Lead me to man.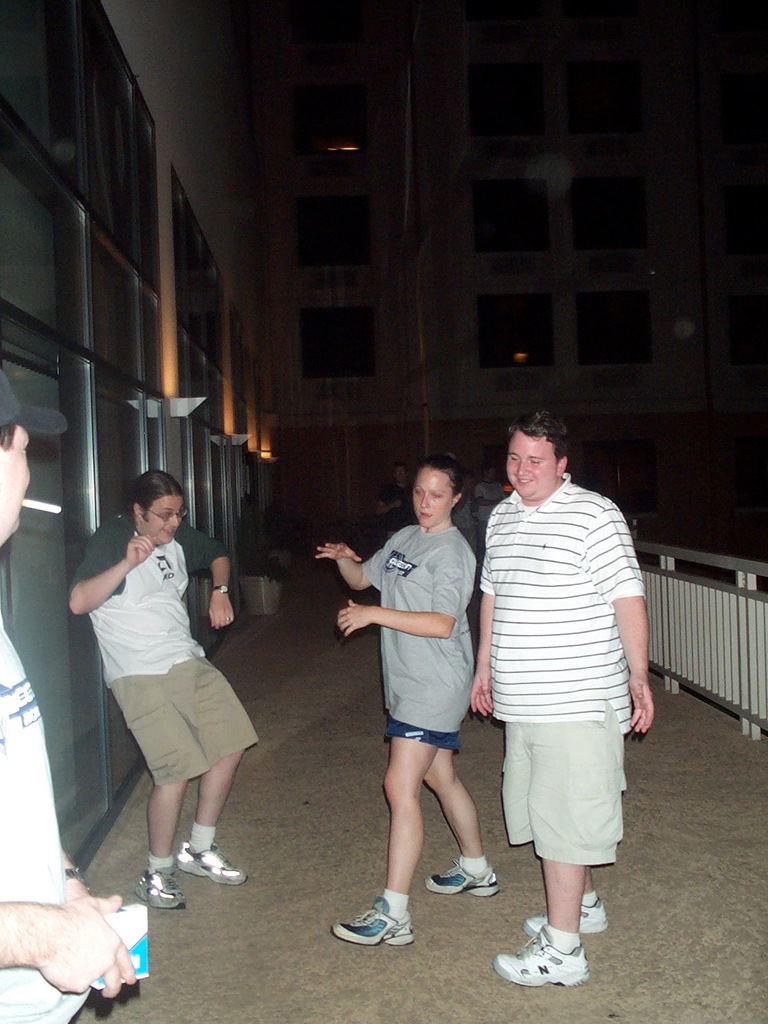
Lead to left=66, top=466, right=259, bottom=910.
